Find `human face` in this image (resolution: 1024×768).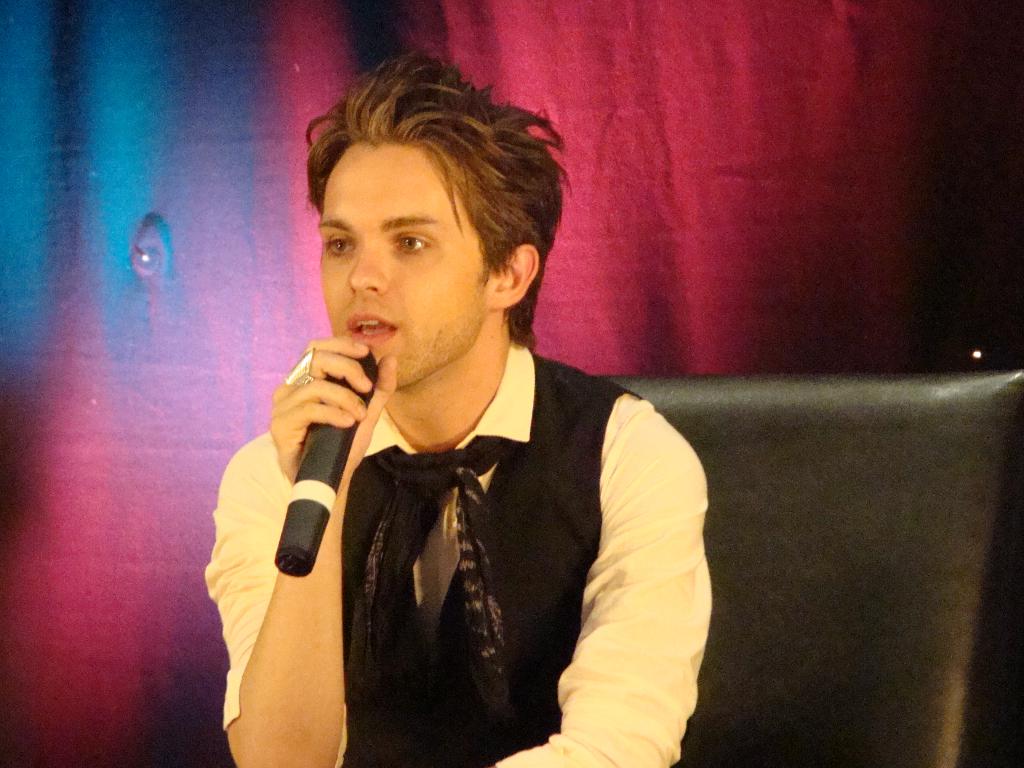
bbox=(317, 150, 491, 385).
